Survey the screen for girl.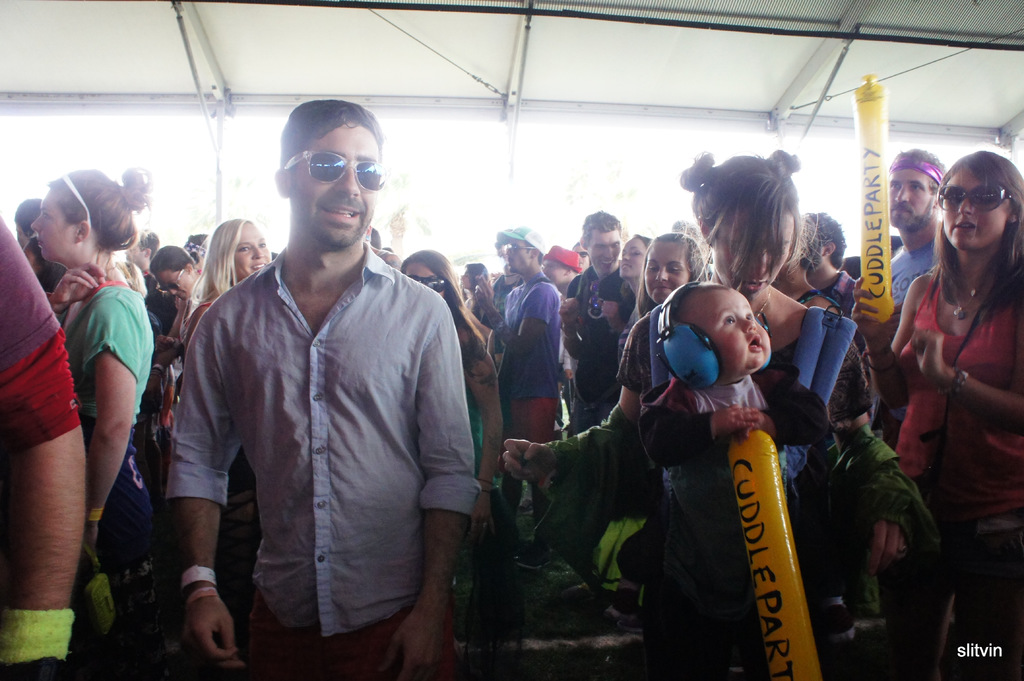
Survey found: 406 251 506 517.
